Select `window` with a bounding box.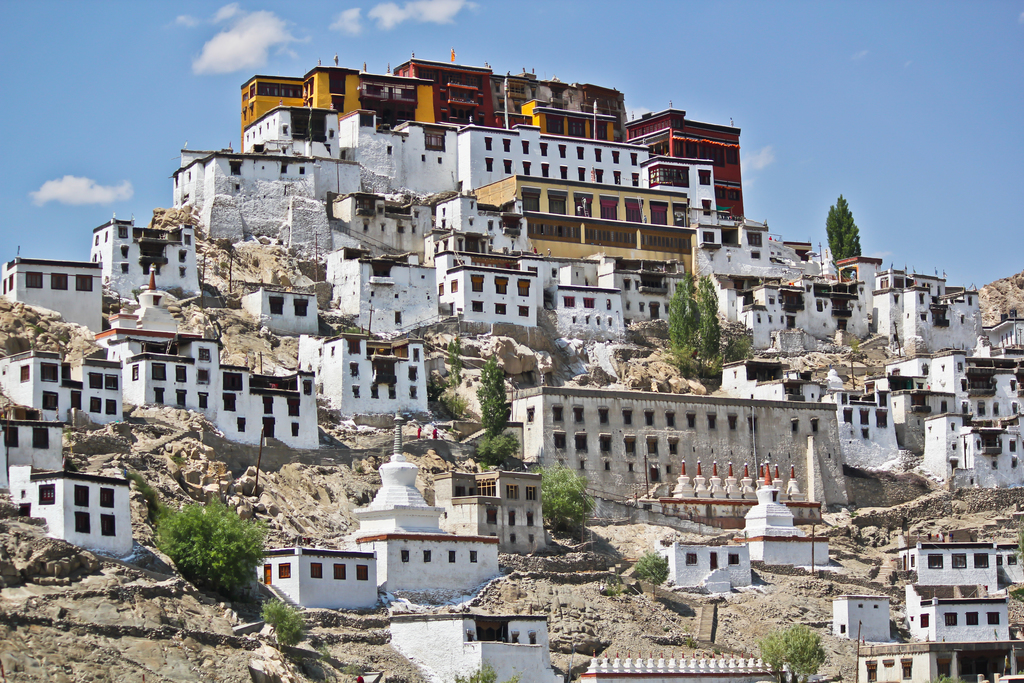
(x1=356, y1=557, x2=373, y2=583).
